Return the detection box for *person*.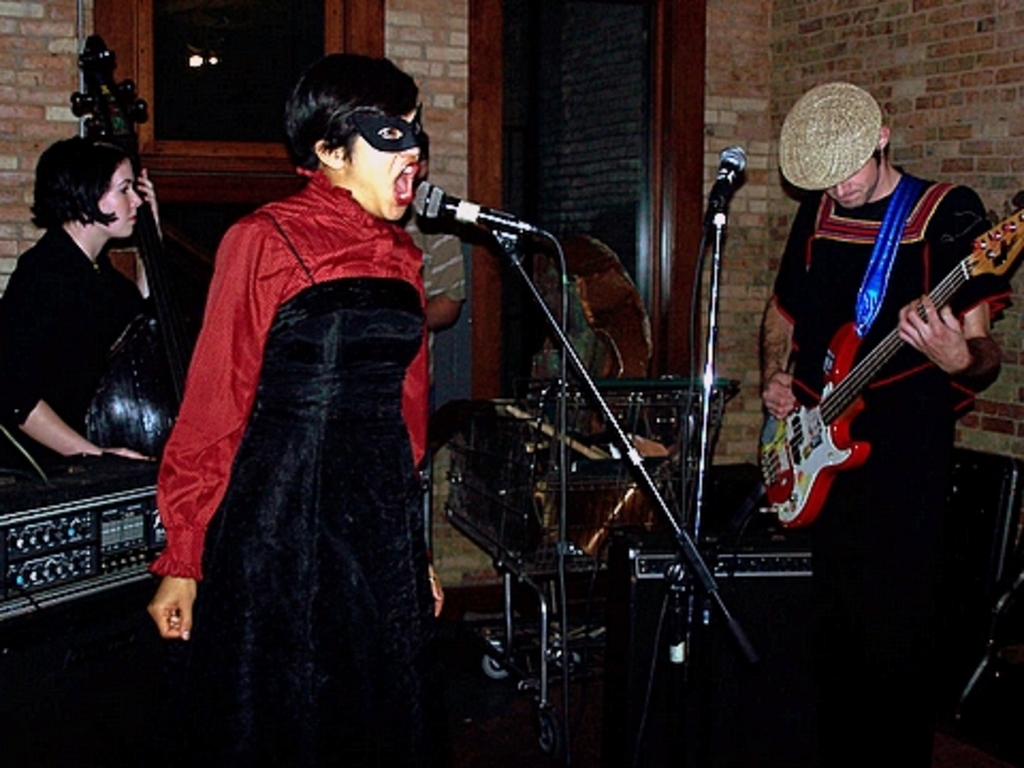
x1=0, y1=134, x2=186, y2=516.
